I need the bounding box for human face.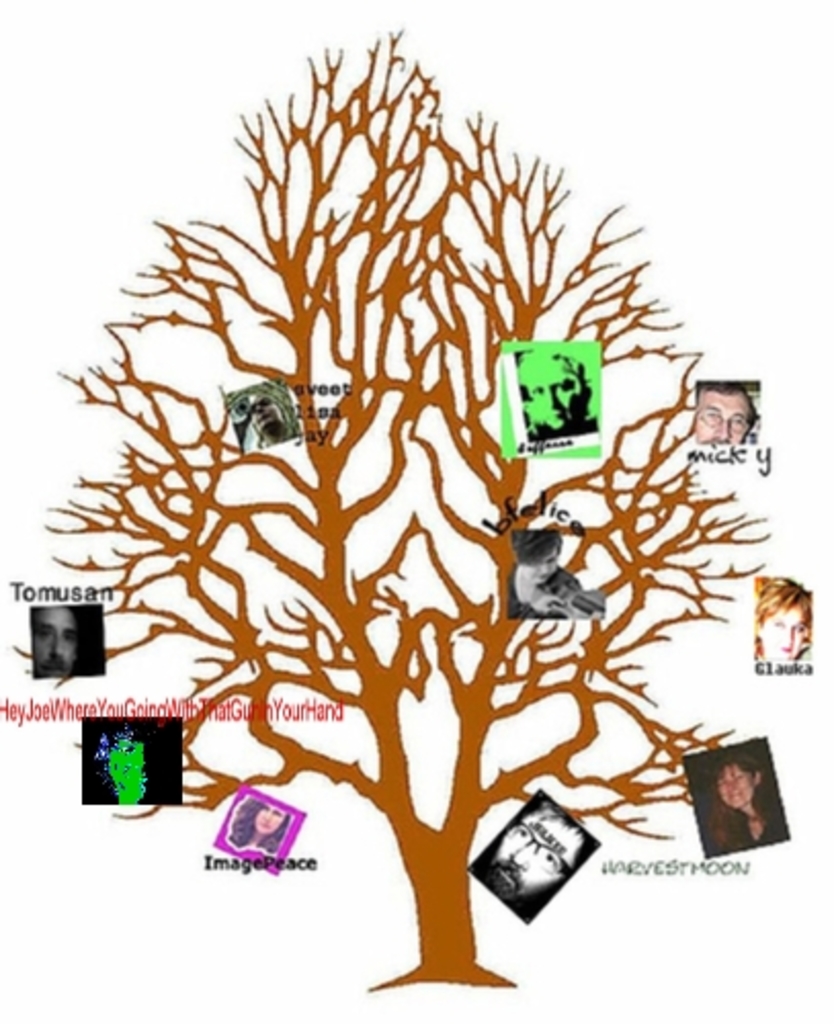
Here it is: x1=760 y1=575 x2=801 y2=674.
